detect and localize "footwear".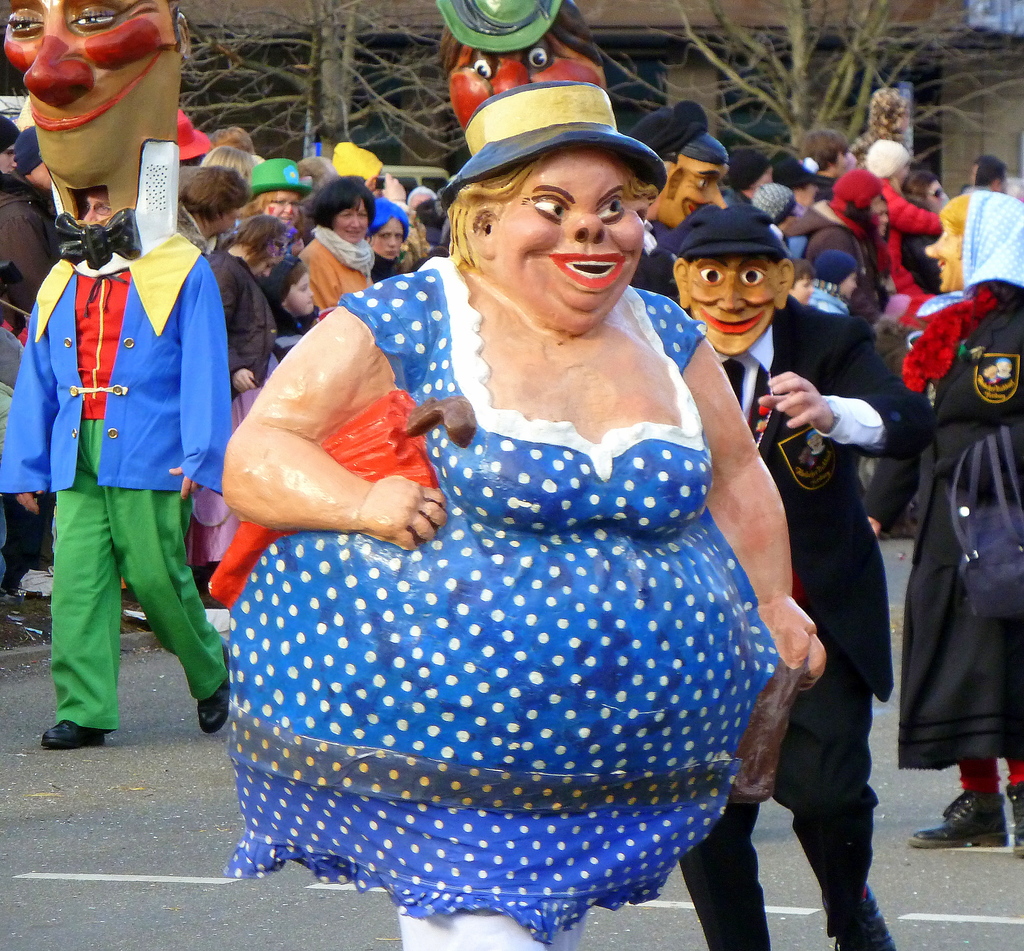
Localized at BBox(815, 884, 899, 950).
